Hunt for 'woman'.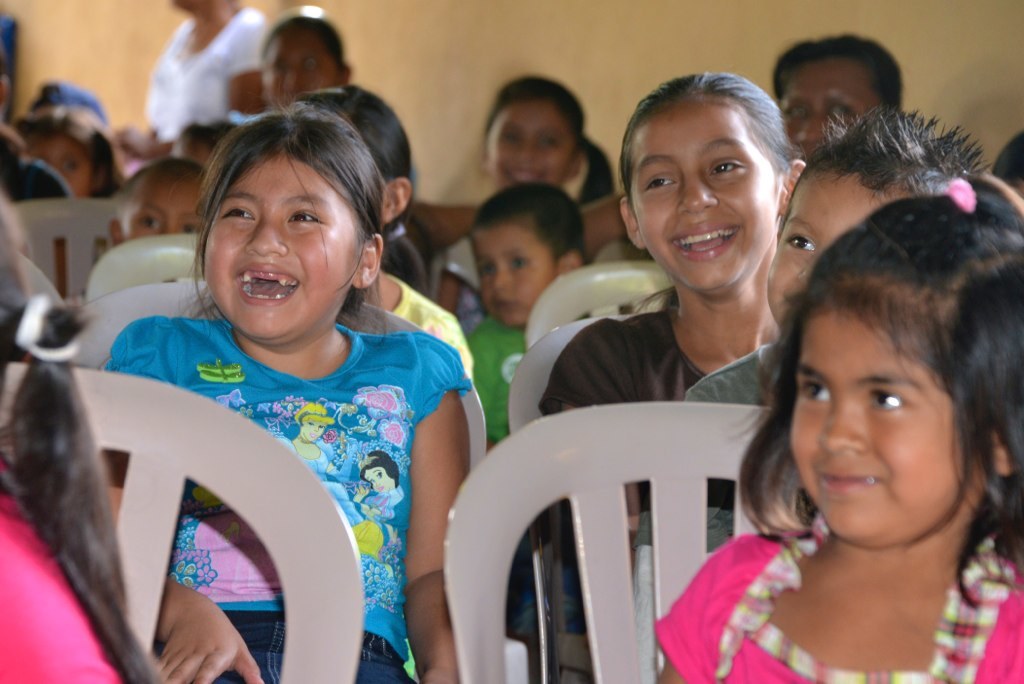
Hunted down at {"x1": 576, "y1": 128, "x2": 984, "y2": 683}.
